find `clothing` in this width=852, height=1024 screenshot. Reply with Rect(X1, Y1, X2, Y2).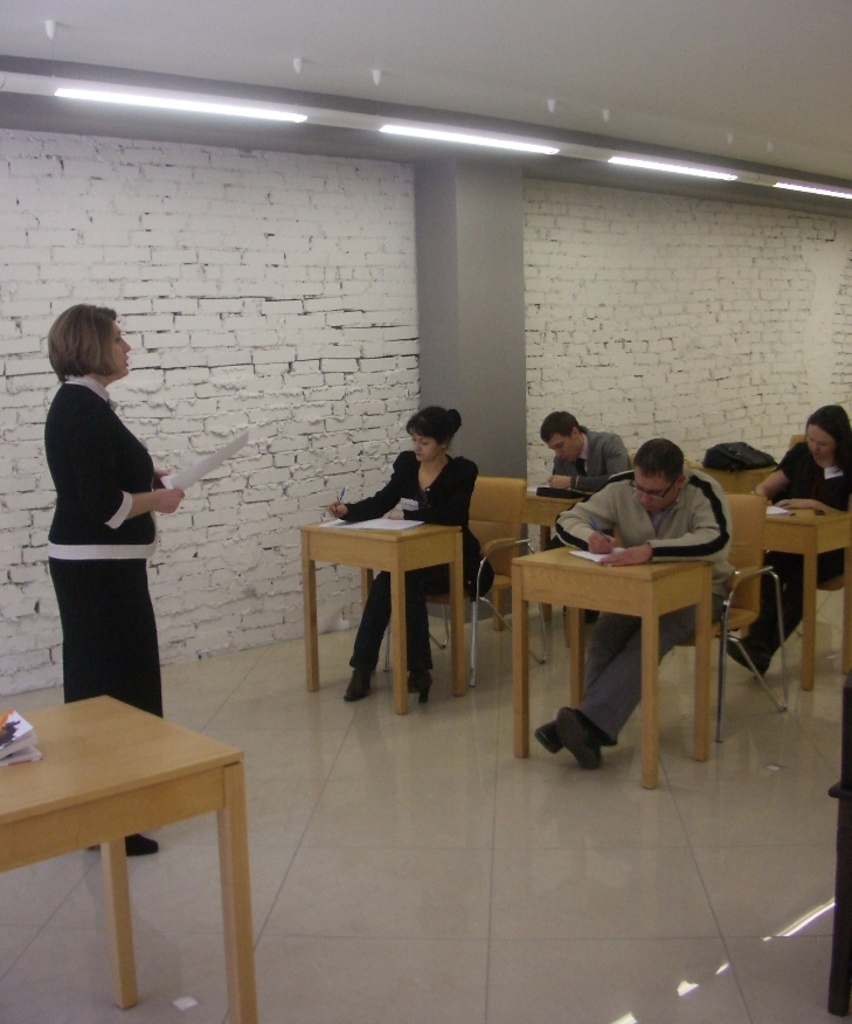
Rect(586, 616, 698, 733).
